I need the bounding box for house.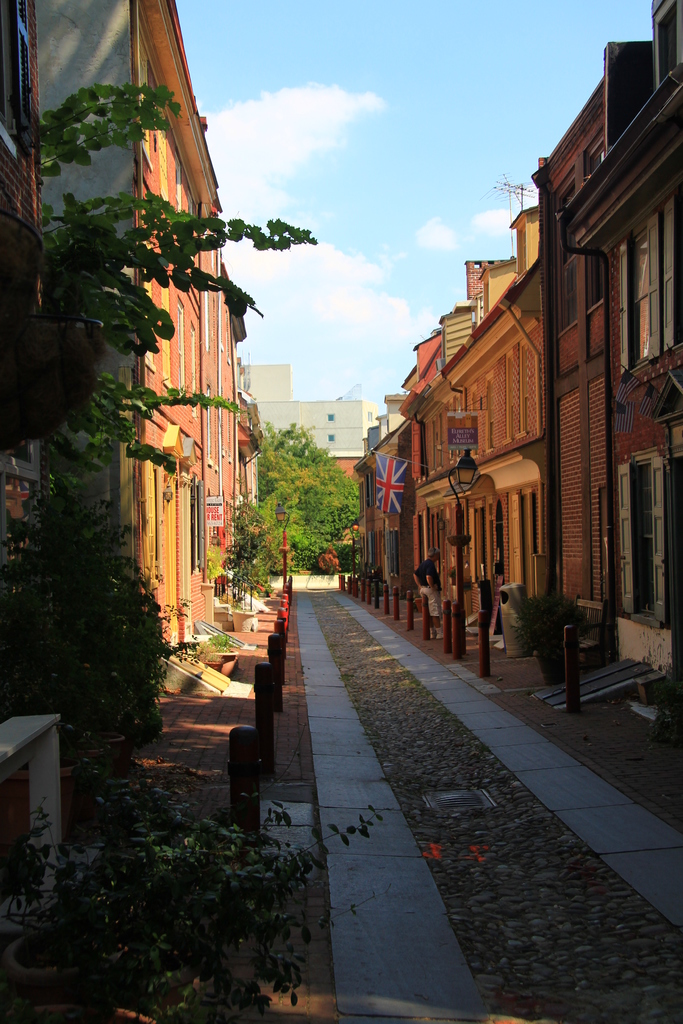
Here it is: [347,0,682,757].
